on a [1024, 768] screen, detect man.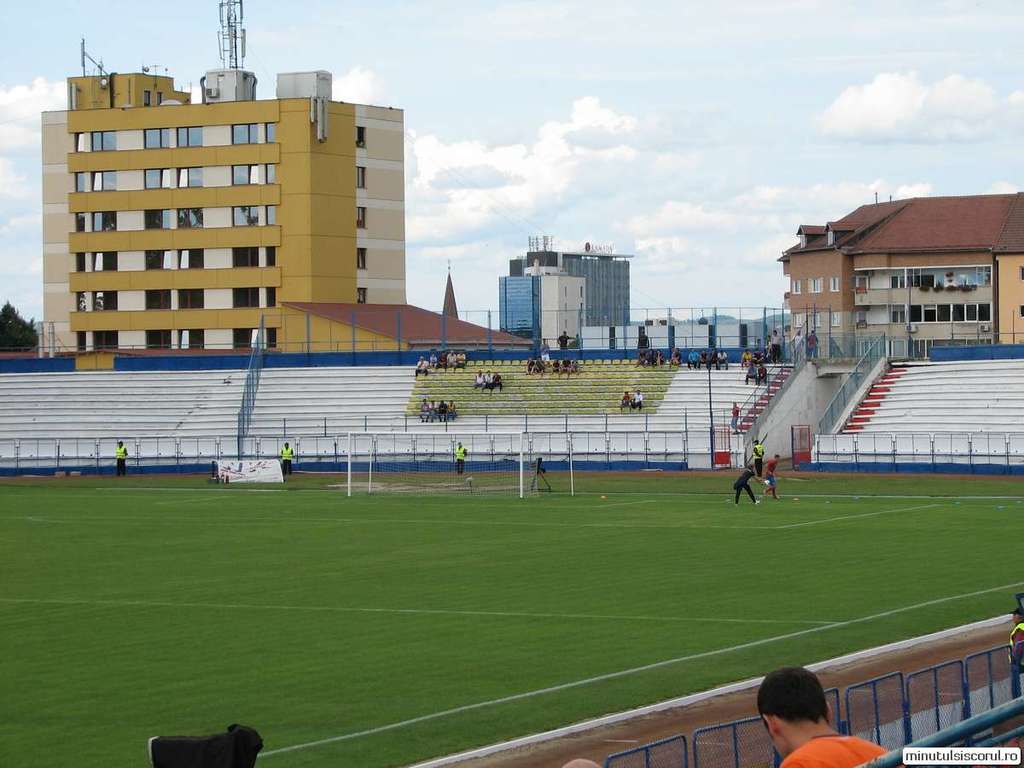
bbox(482, 369, 493, 390).
